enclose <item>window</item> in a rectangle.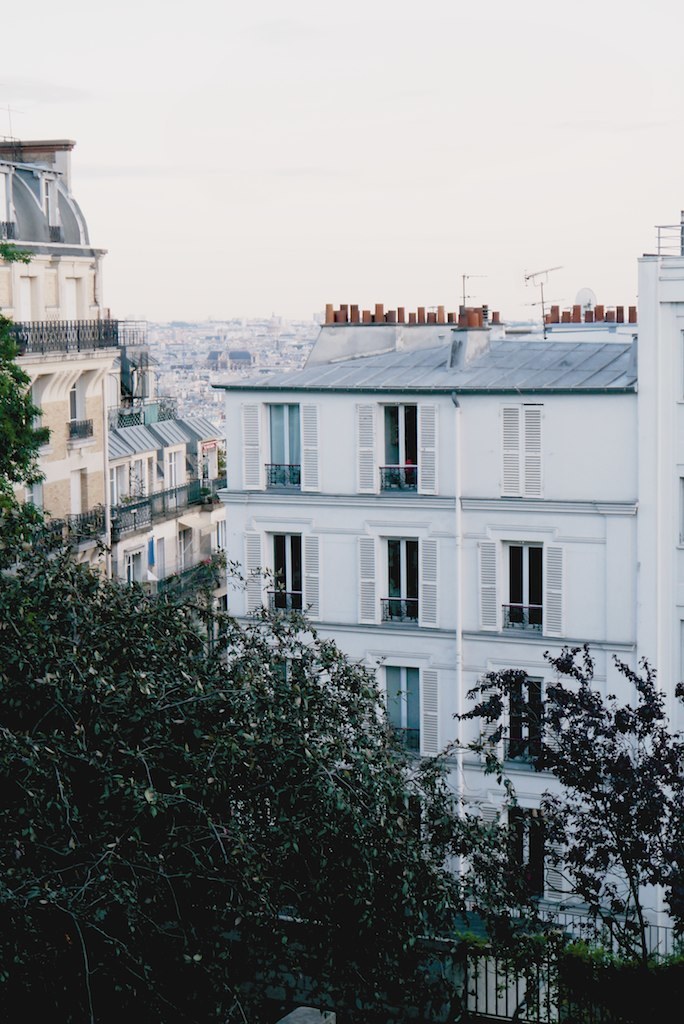
detection(503, 673, 541, 767).
